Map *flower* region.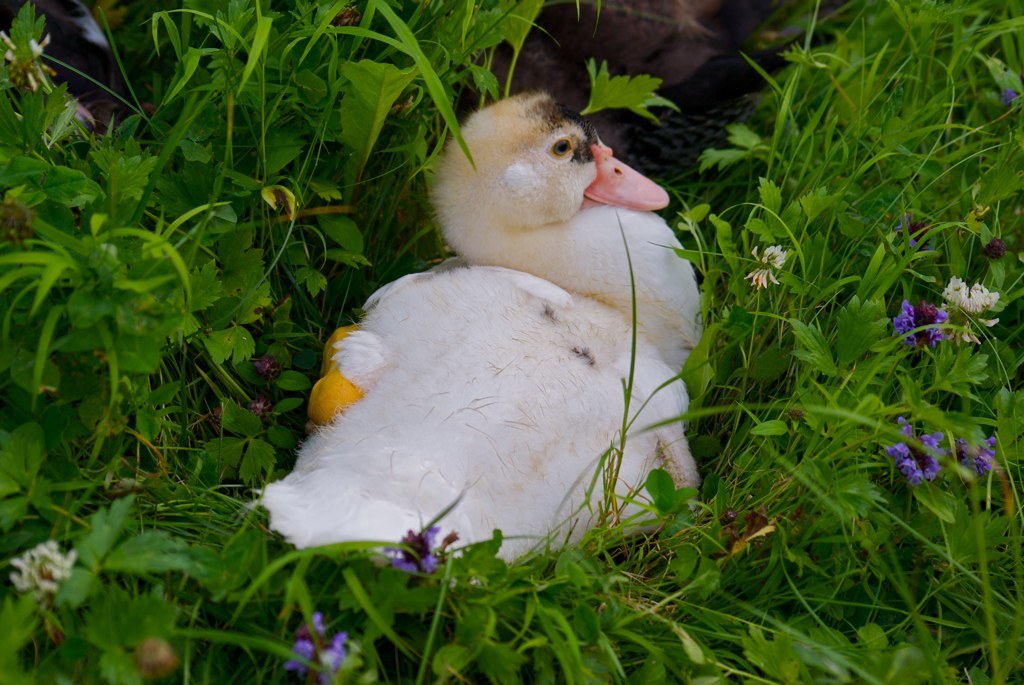
Mapped to locate(940, 260, 1008, 327).
